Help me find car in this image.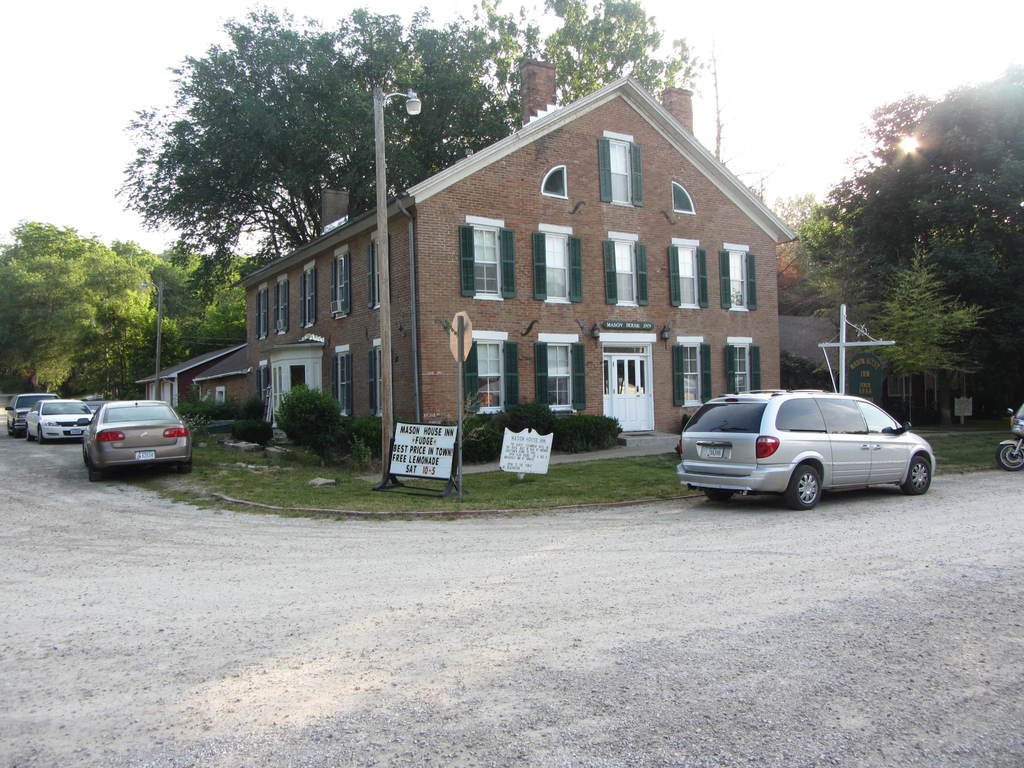
Found it: select_region(4, 394, 61, 438).
